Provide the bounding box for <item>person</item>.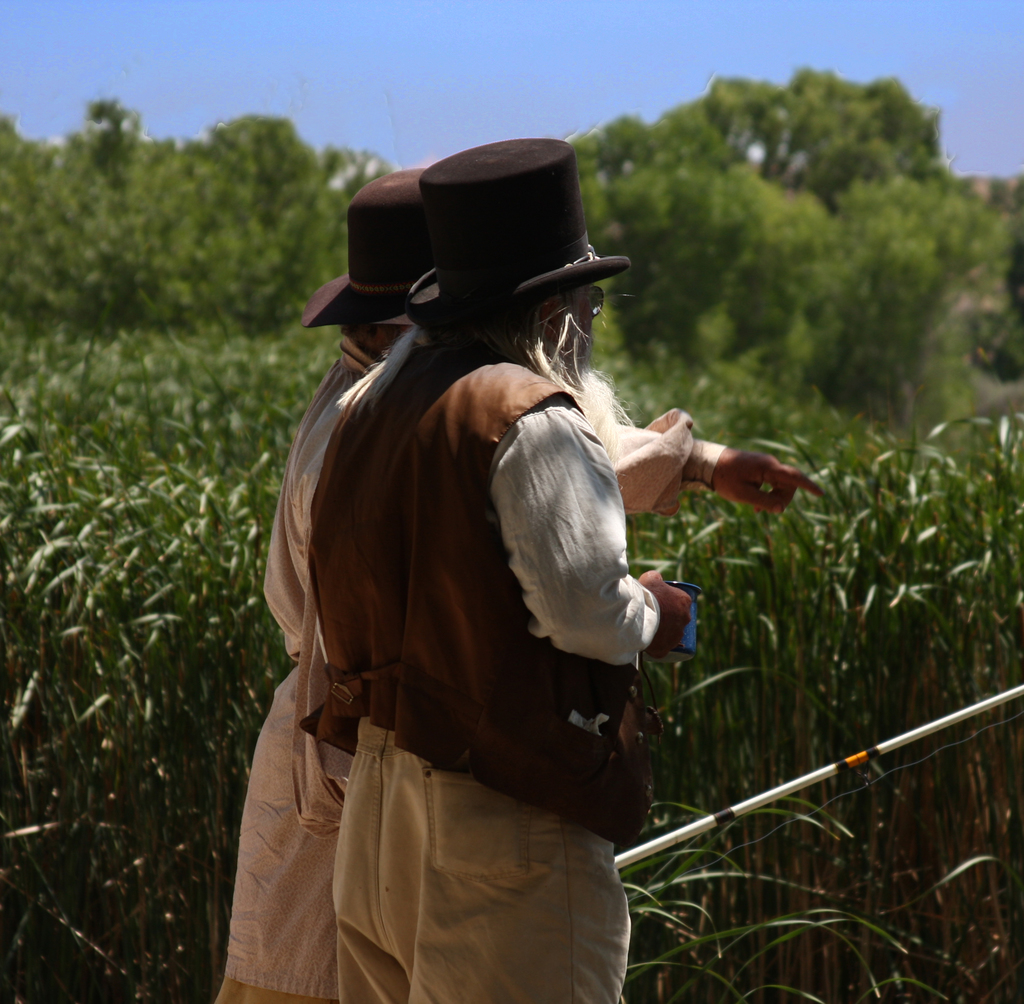
box(298, 132, 693, 1003).
